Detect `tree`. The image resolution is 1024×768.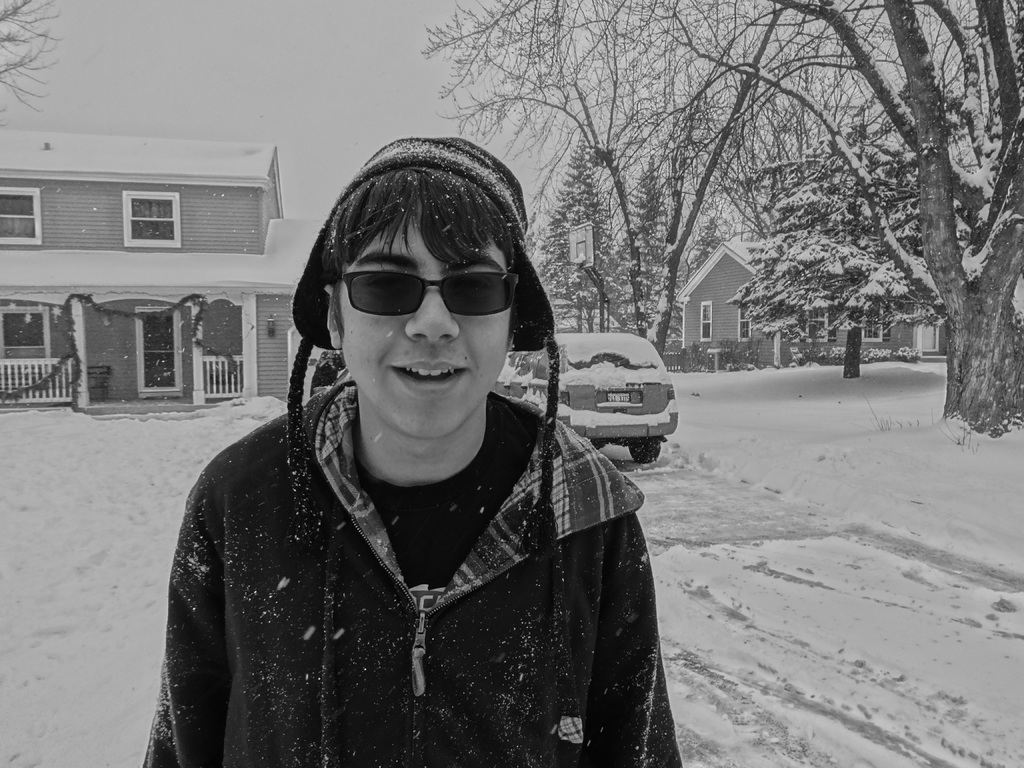
[0,0,56,114].
